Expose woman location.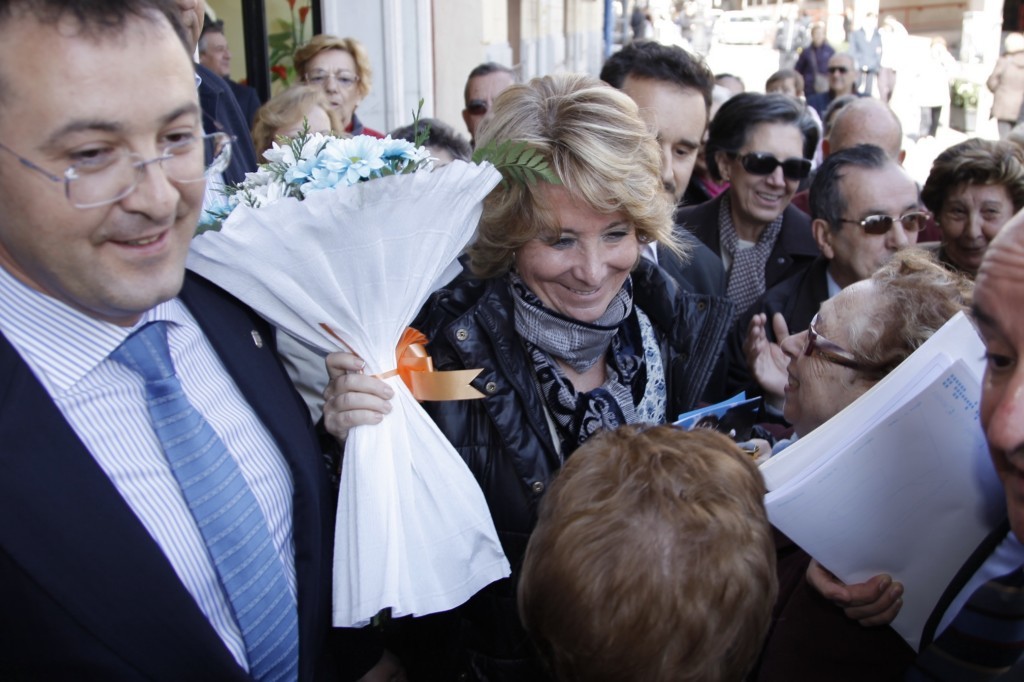
Exposed at select_region(794, 21, 835, 96).
